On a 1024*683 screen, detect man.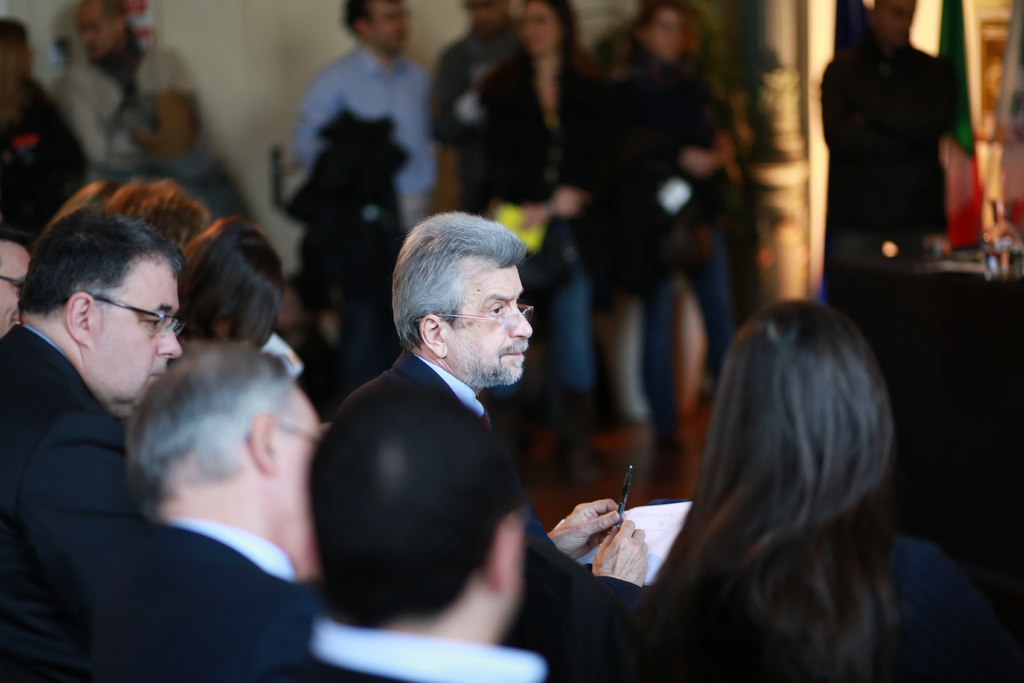
BBox(286, 371, 573, 682).
